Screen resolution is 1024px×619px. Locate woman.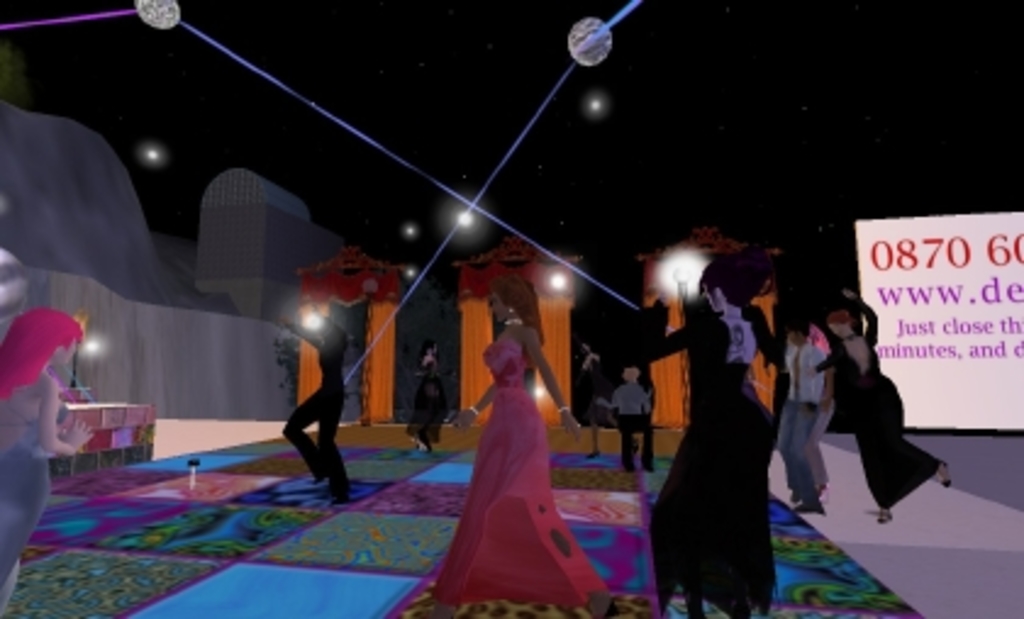
left=436, top=307, right=580, bottom=575.
